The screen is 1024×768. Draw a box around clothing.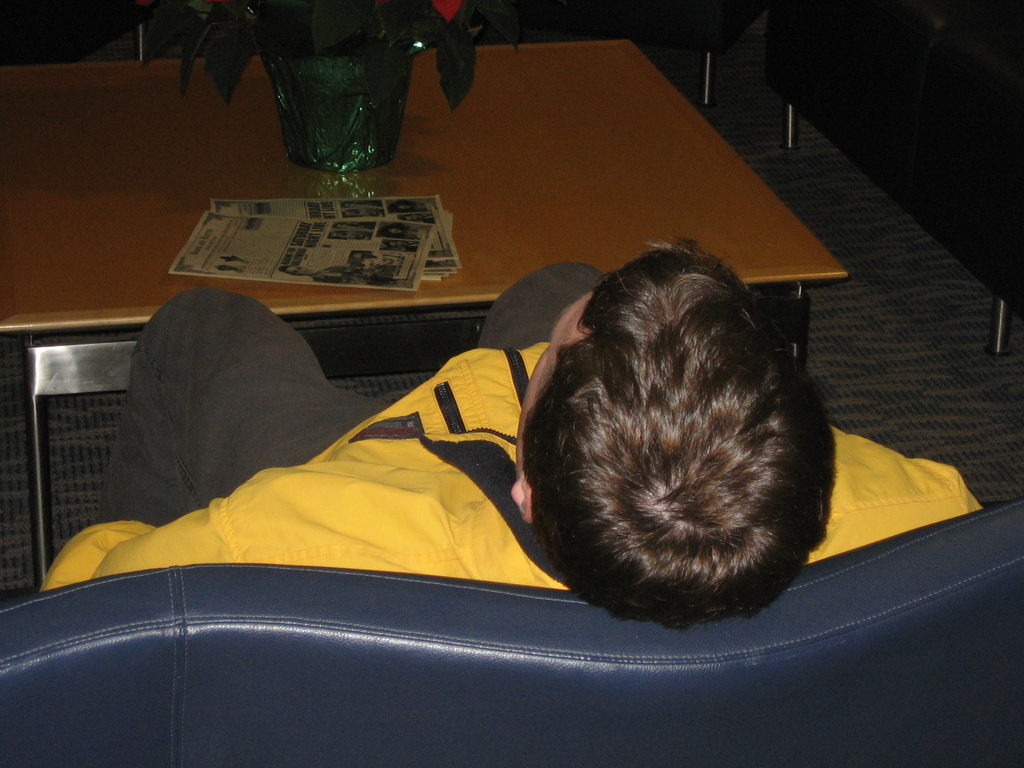
[x1=31, y1=269, x2=996, y2=606].
